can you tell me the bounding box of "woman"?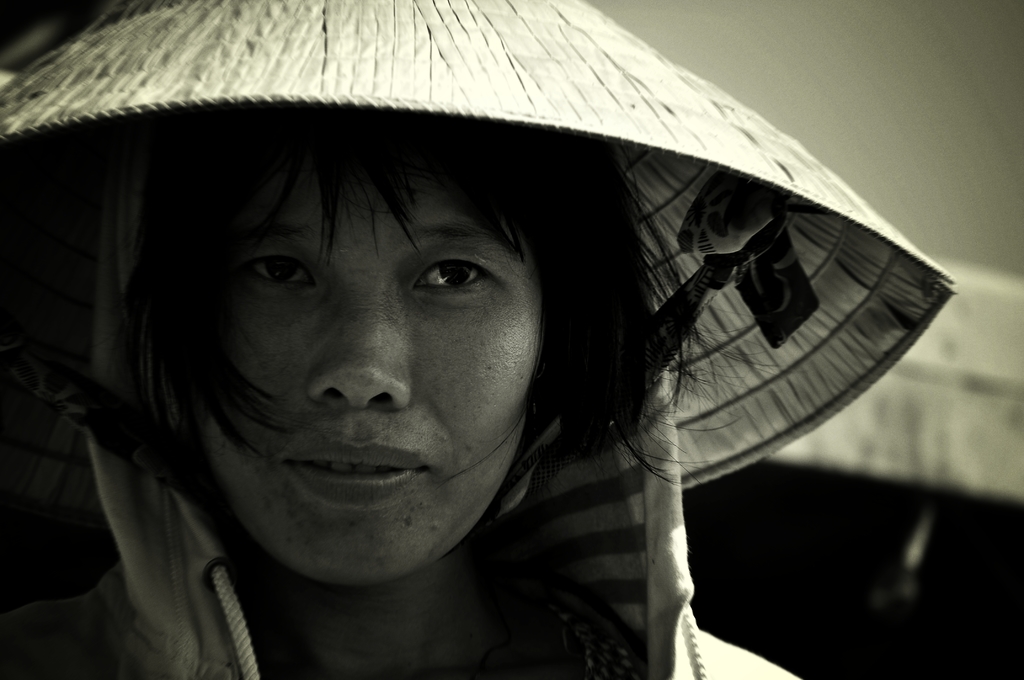
0,85,945,679.
